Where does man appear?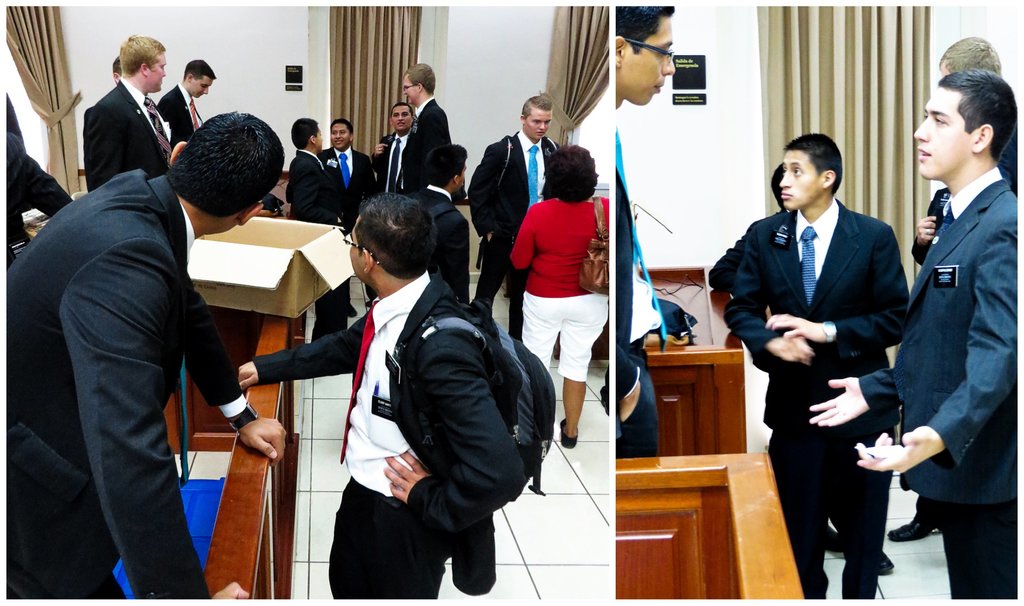
Appears at region(312, 119, 381, 320).
